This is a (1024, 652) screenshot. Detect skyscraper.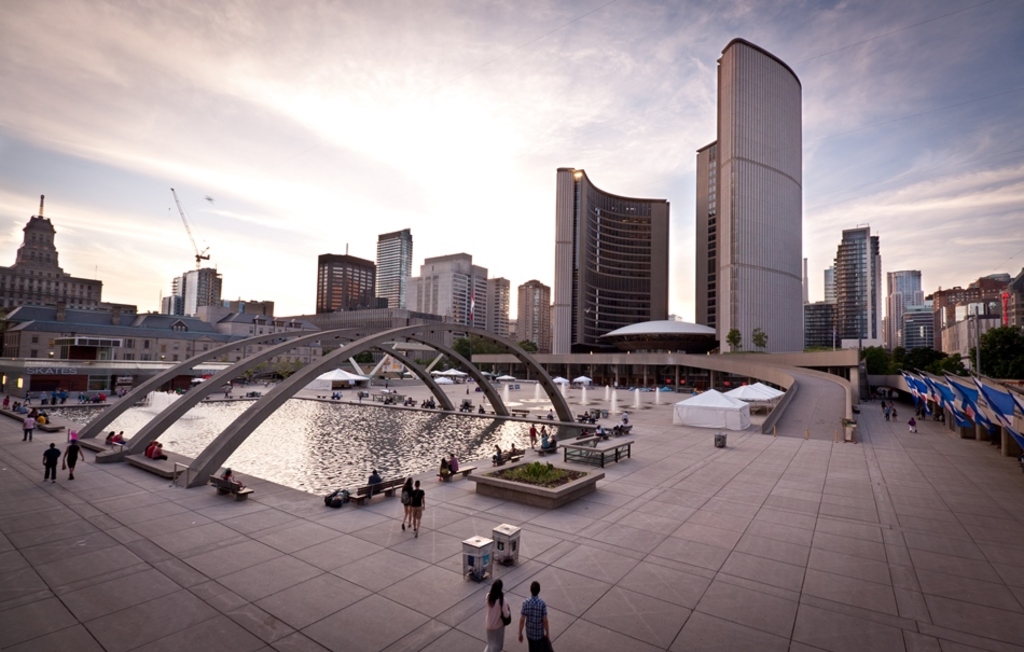
<region>885, 270, 924, 349</region>.
